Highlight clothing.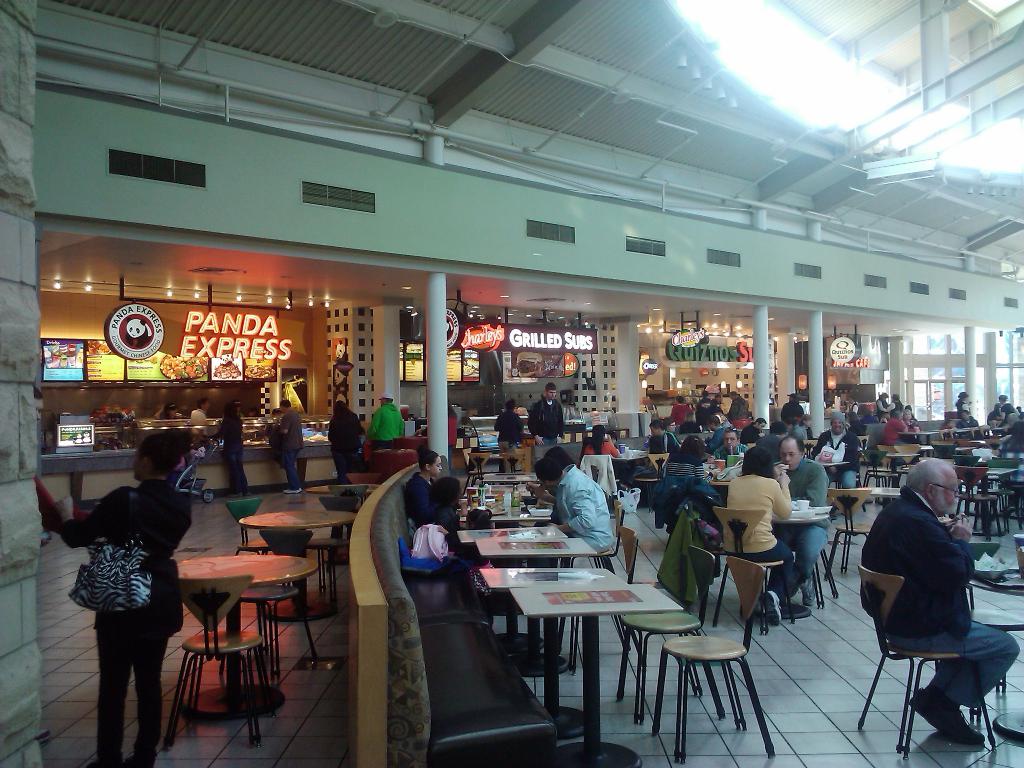
Highlighted region: 997,438,1023,480.
